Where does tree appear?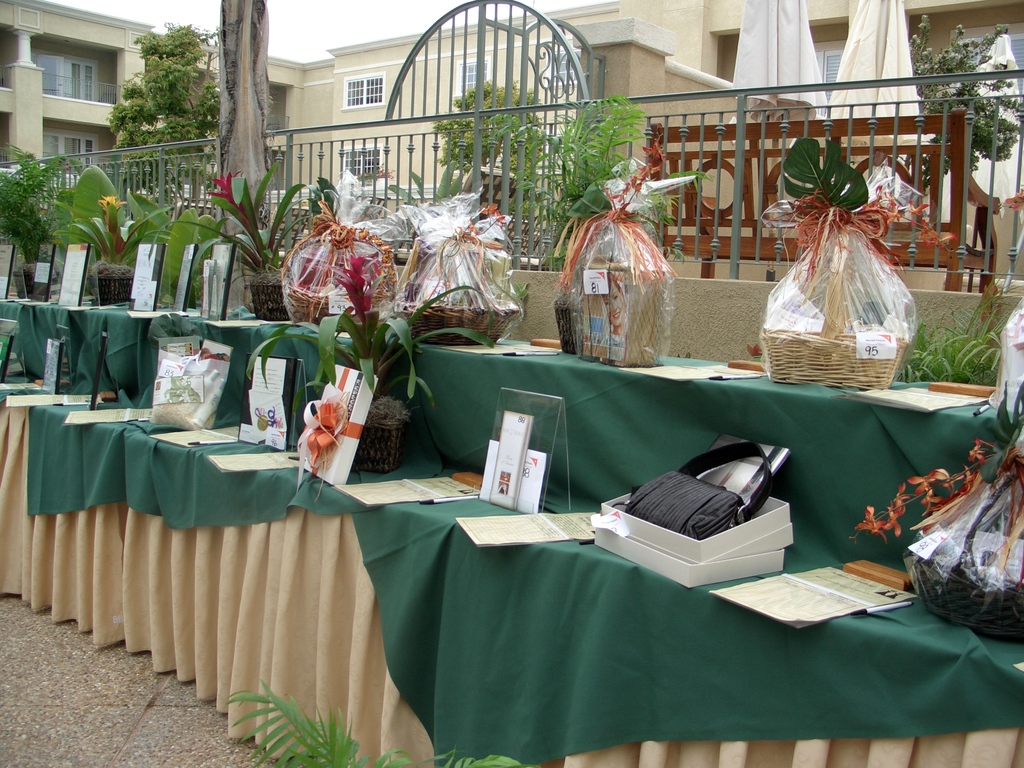
Appears at box=[104, 22, 221, 204].
